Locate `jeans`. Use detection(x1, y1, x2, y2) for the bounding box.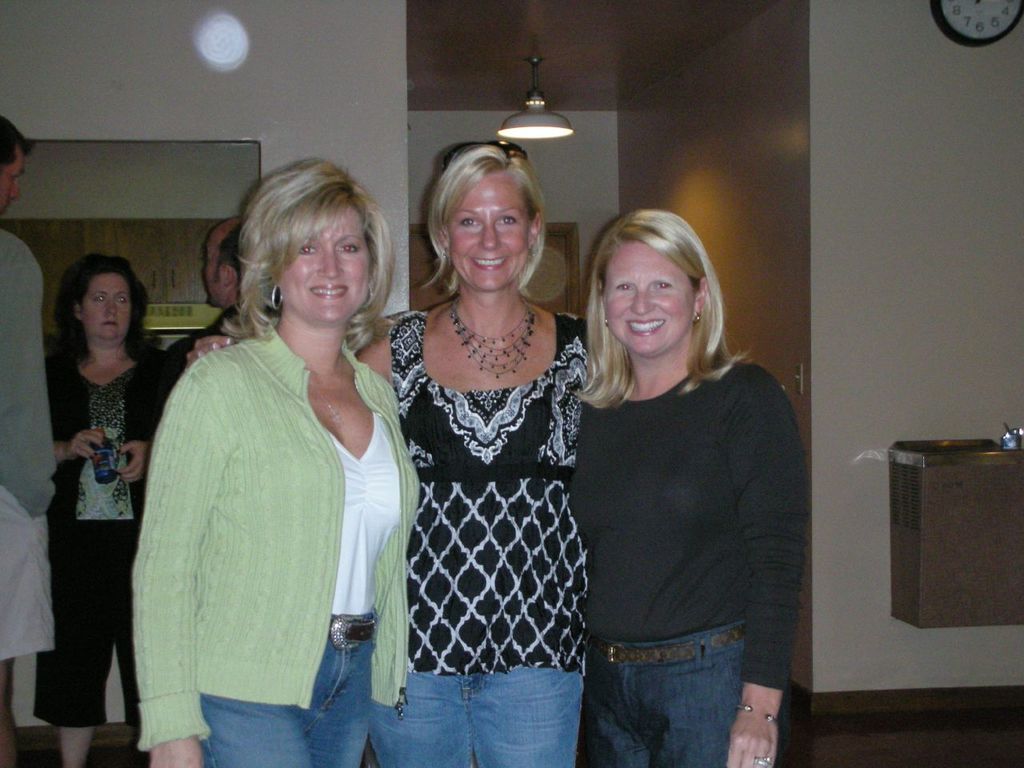
detection(199, 610, 378, 767).
